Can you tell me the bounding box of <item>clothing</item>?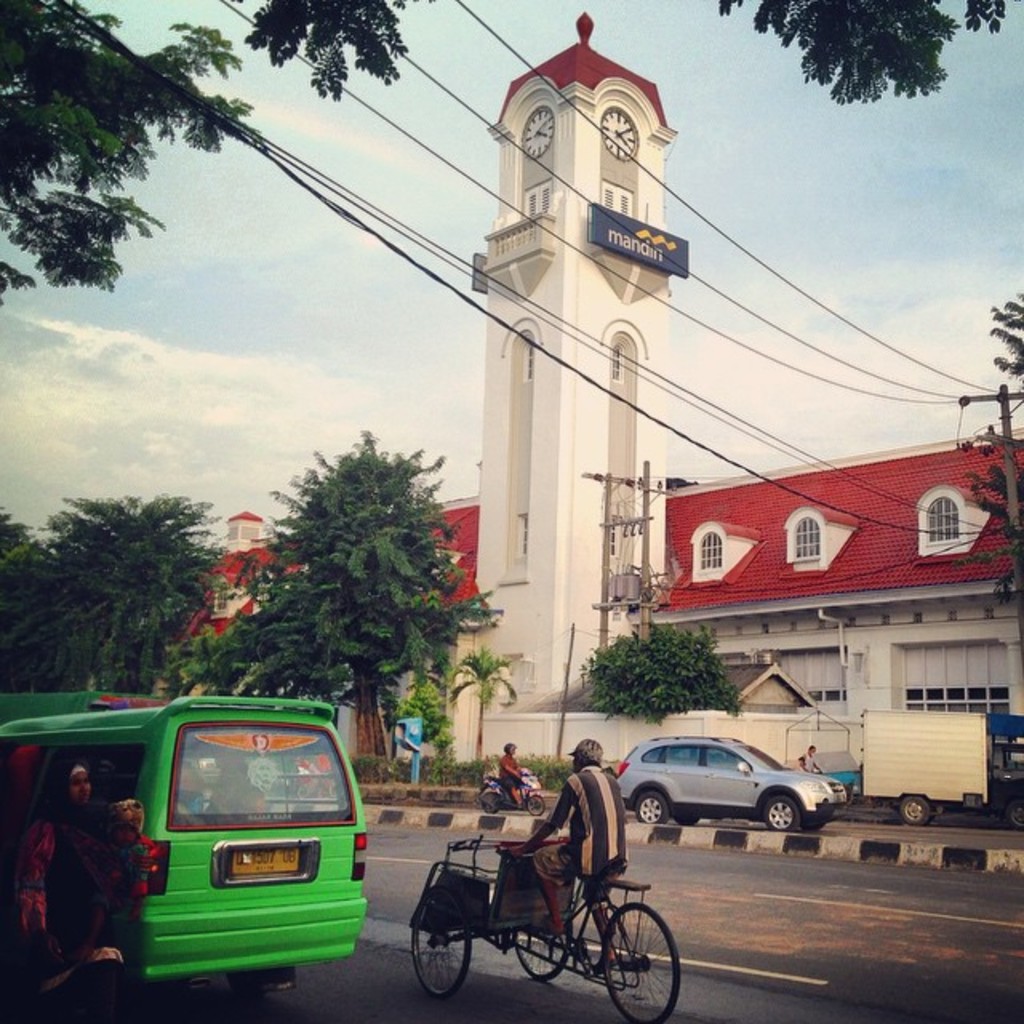
(45,805,130,1022).
